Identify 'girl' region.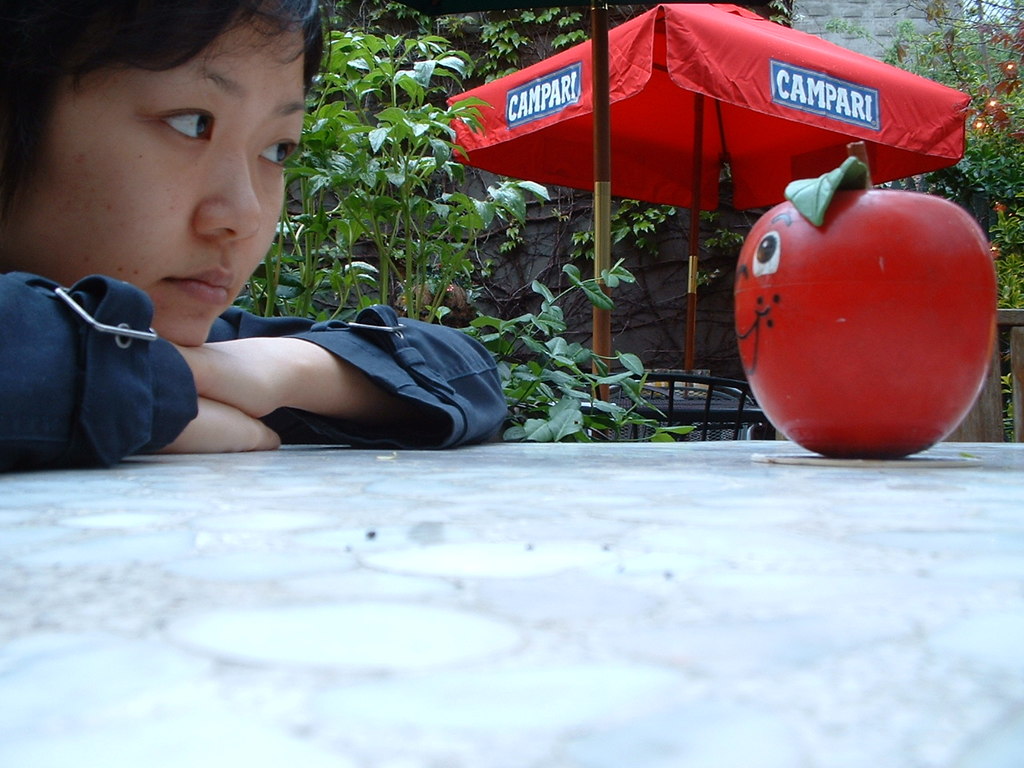
Region: pyautogui.locateOnScreen(0, 0, 506, 472).
